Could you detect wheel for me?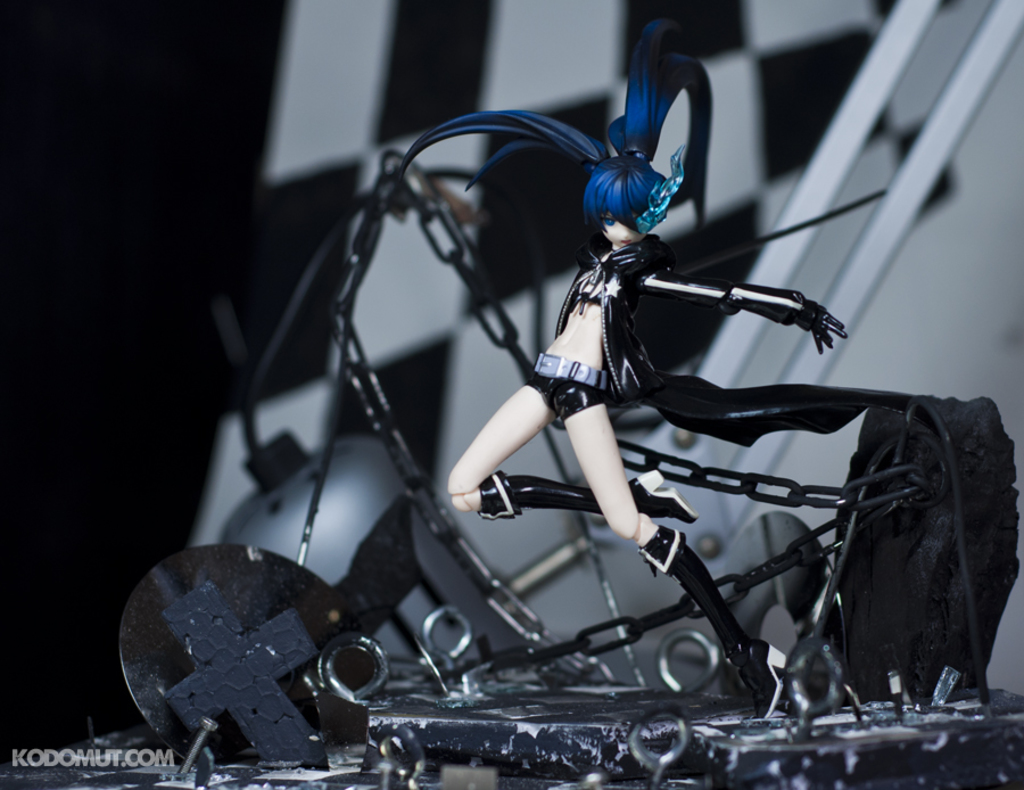
Detection result: 126 543 362 755.
